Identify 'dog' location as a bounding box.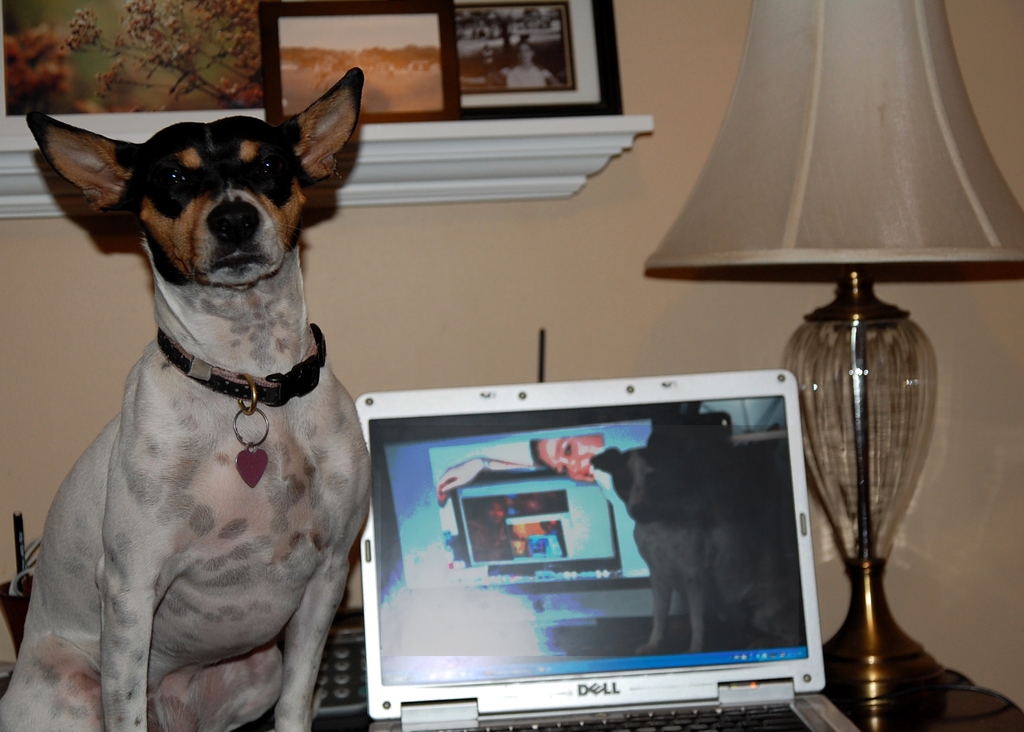
rect(591, 429, 801, 659).
